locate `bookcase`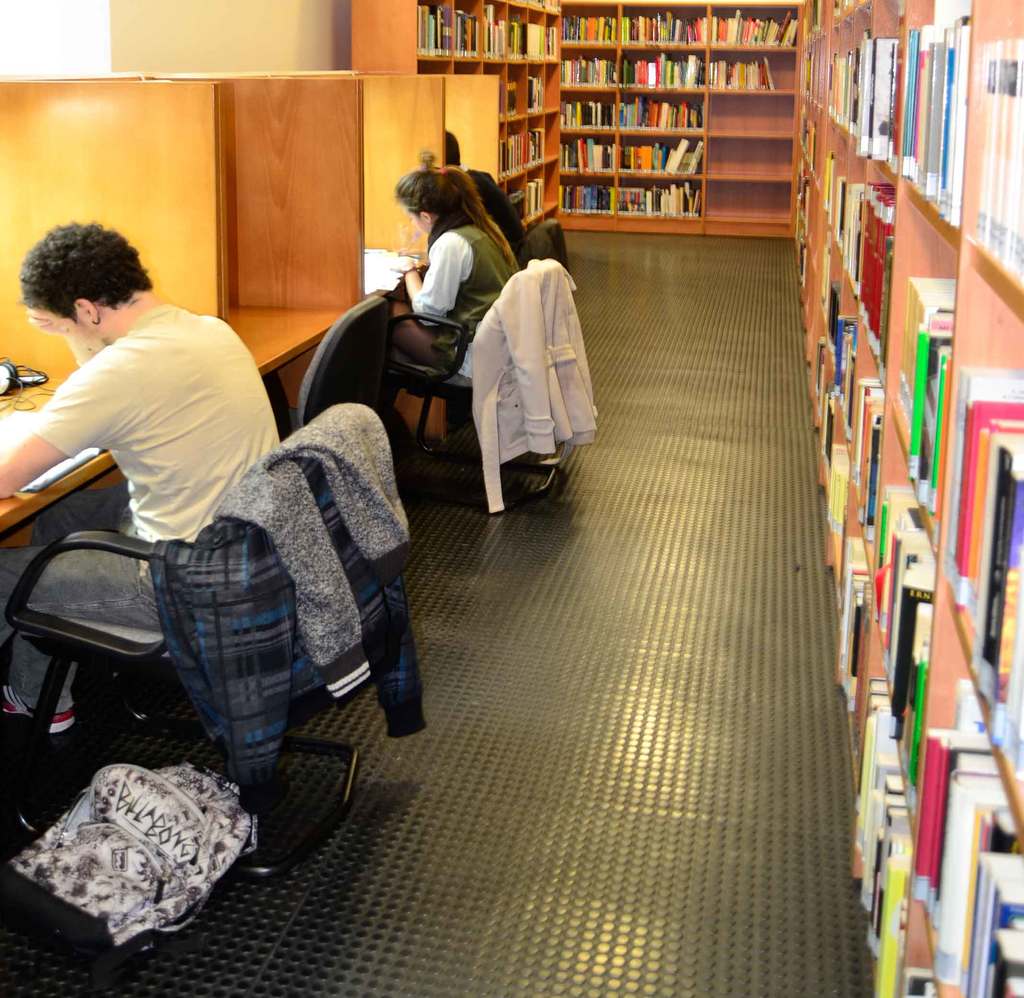
bbox(559, 0, 1023, 997)
